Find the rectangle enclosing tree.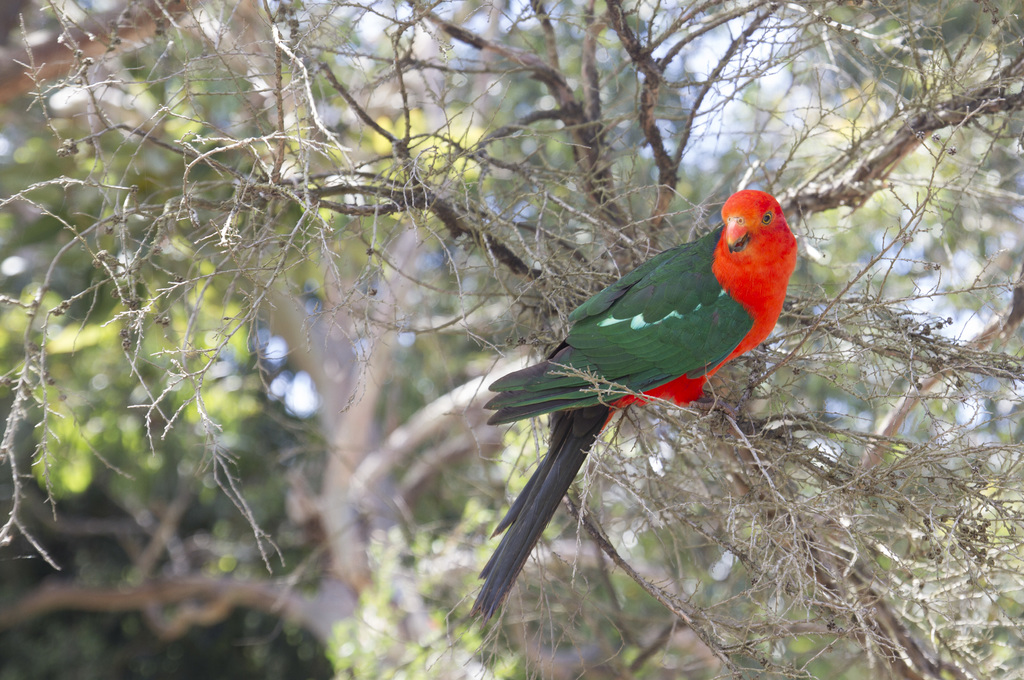
bbox(0, 12, 989, 616).
